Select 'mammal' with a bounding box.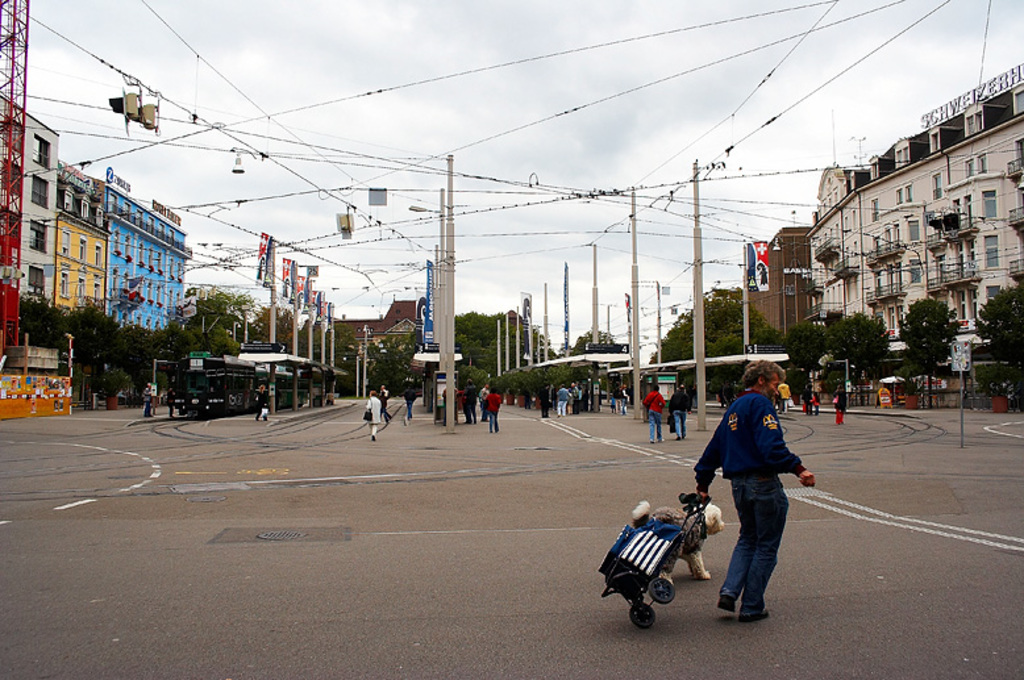
rect(641, 383, 666, 443).
